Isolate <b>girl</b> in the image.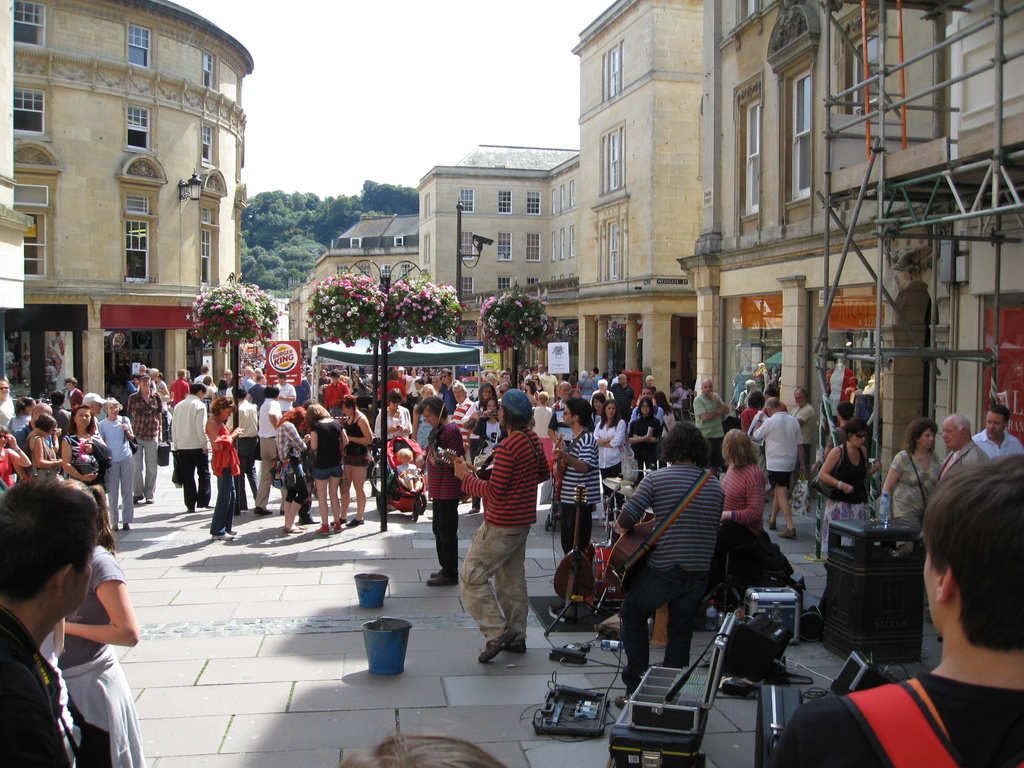
Isolated region: x1=820, y1=415, x2=871, y2=562.
